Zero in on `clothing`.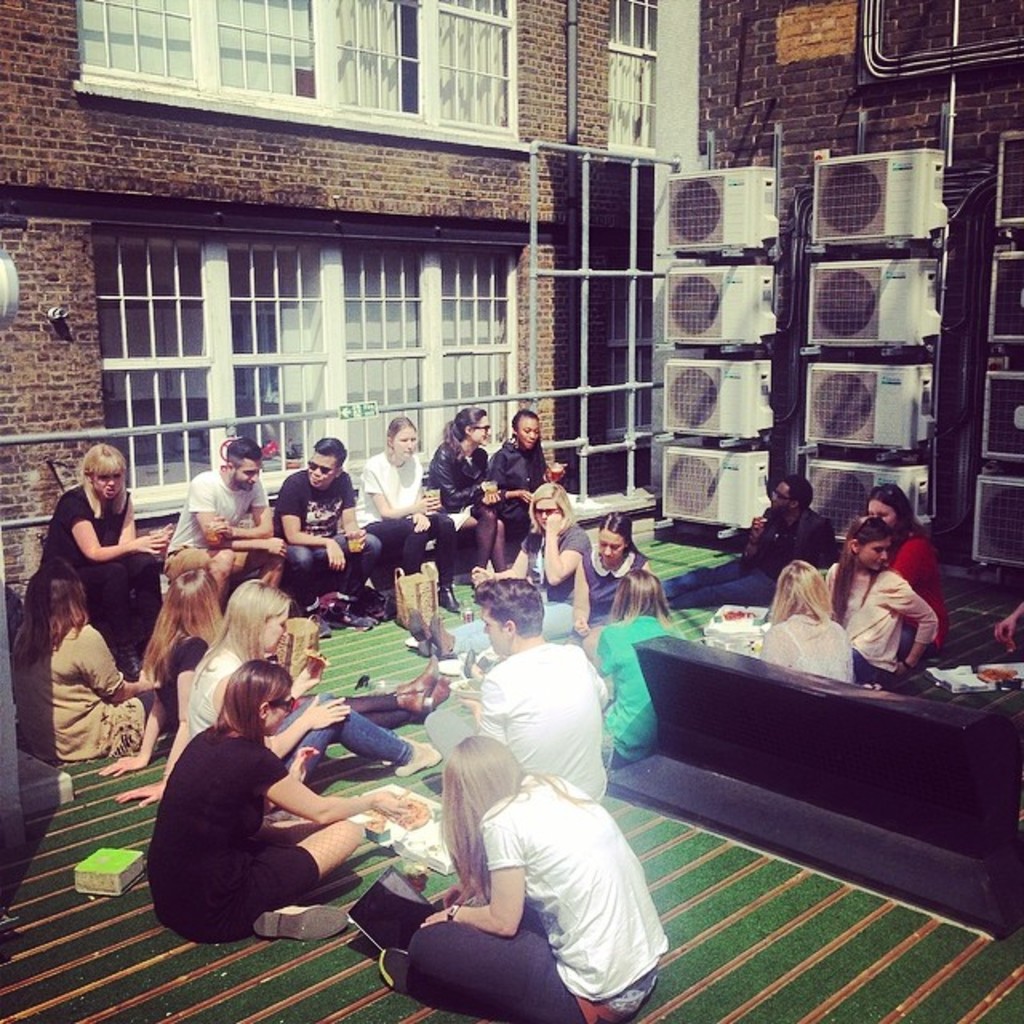
Zeroed in: bbox=(766, 610, 861, 702).
